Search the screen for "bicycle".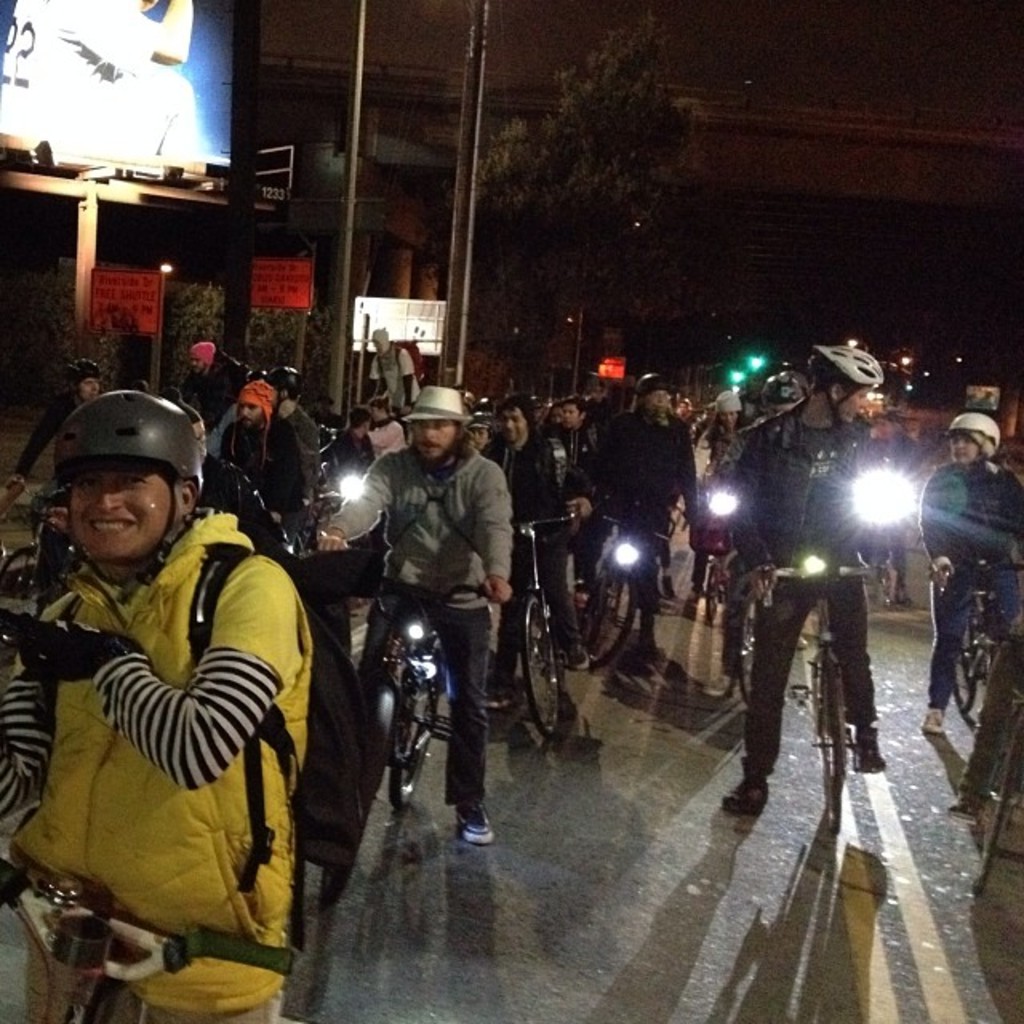
Found at [left=512, top=510, right=576, bottom=730].
